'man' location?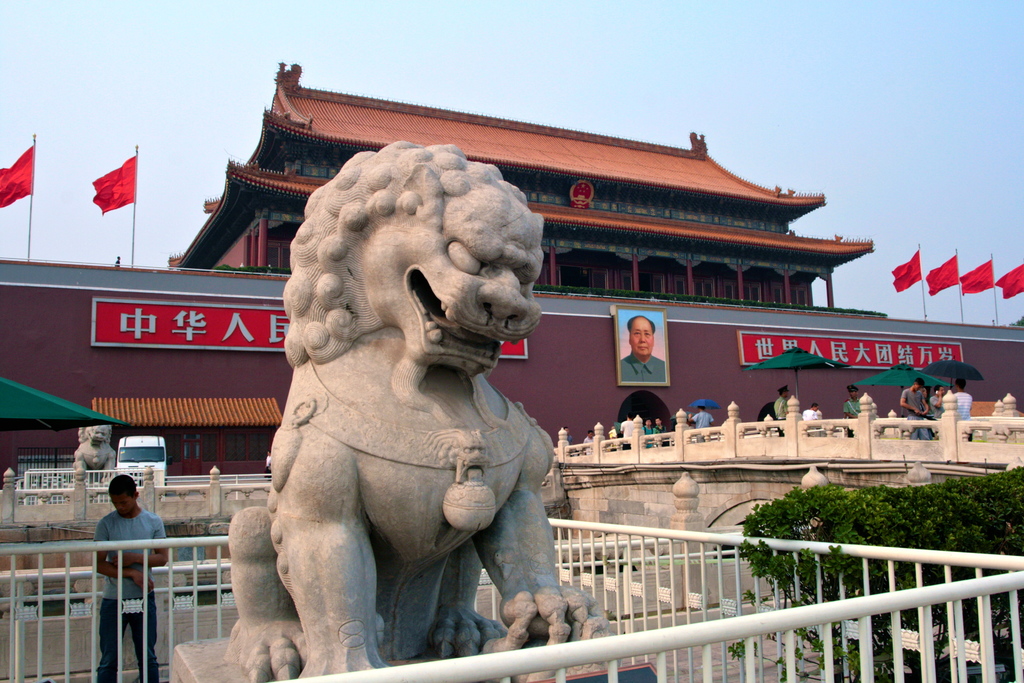
582,428,595,457
